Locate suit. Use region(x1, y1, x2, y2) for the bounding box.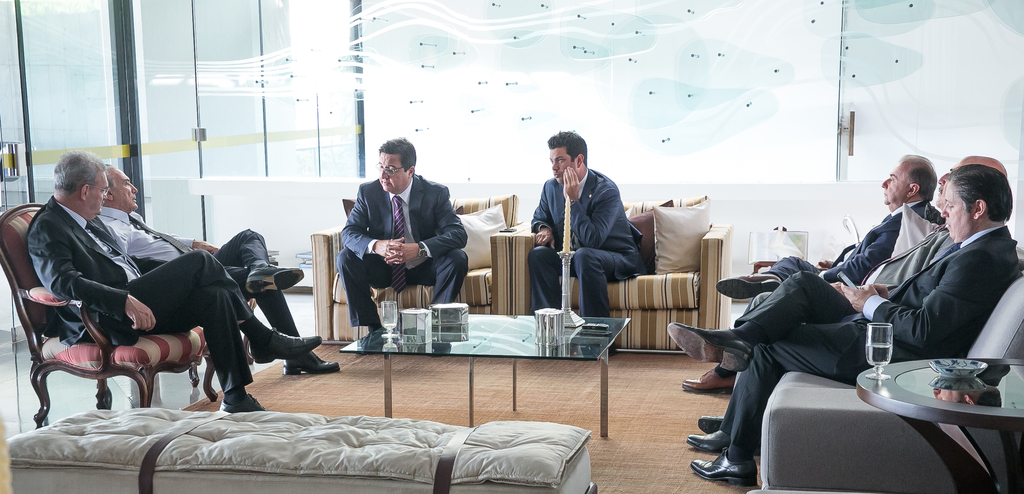
region(740, 220, 959, 302).
